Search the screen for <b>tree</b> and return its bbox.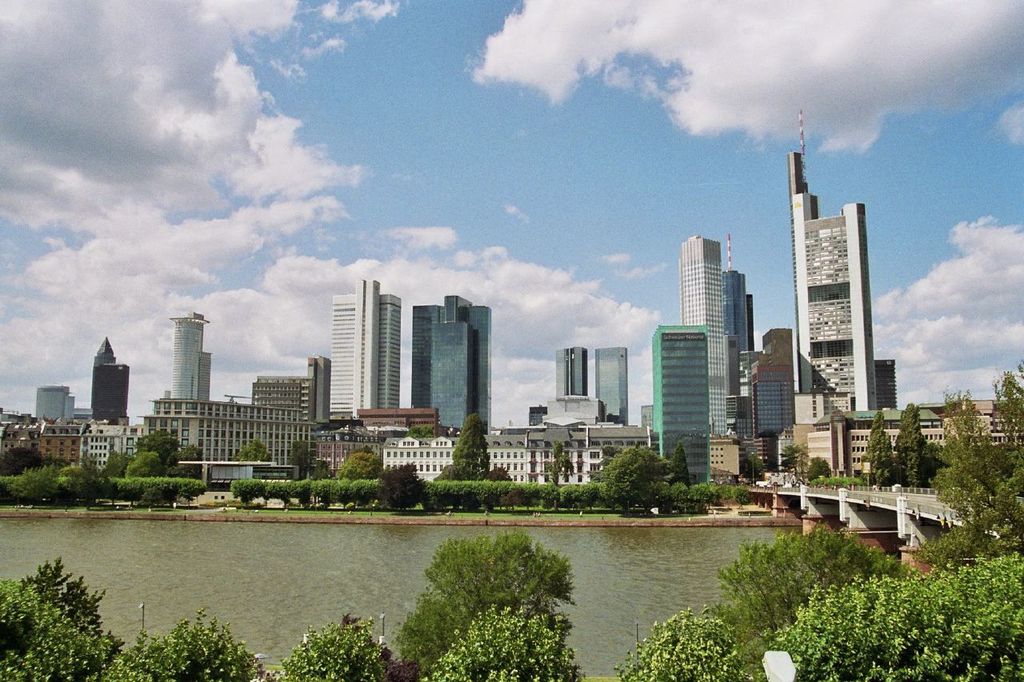
Found: locate(893, 401, 922, 496).
